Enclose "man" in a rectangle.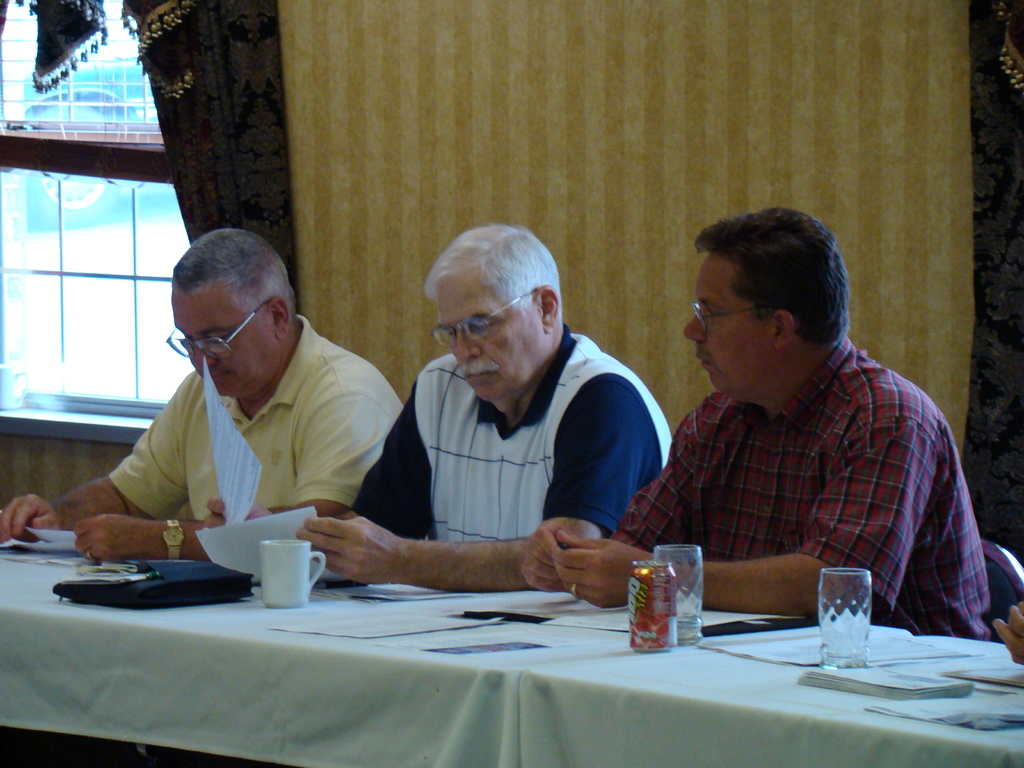
0, 227, 404, 566.
